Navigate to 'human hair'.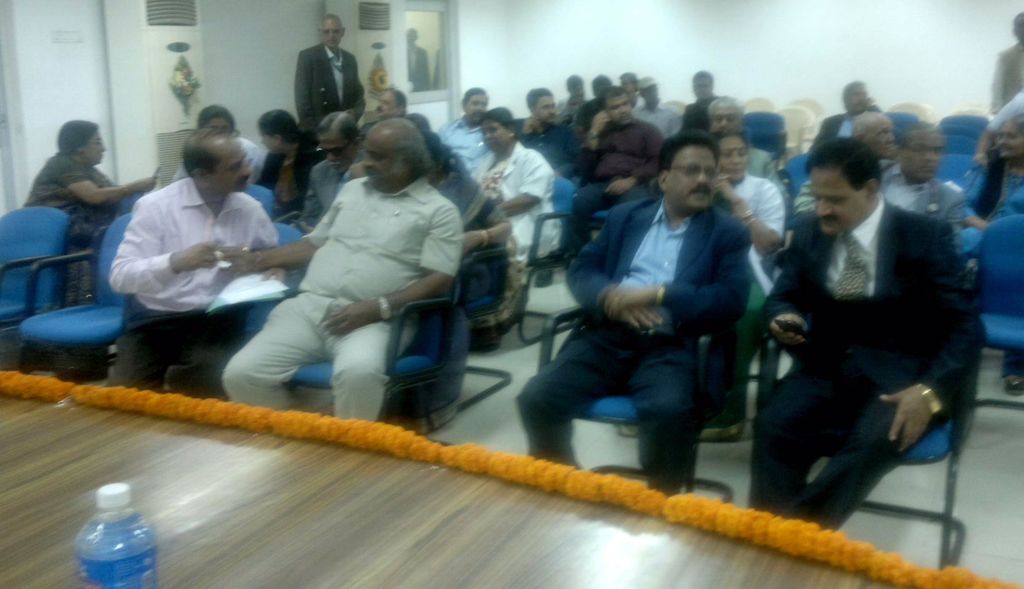
Navigation target: locate(618, 71, 636, 84).
